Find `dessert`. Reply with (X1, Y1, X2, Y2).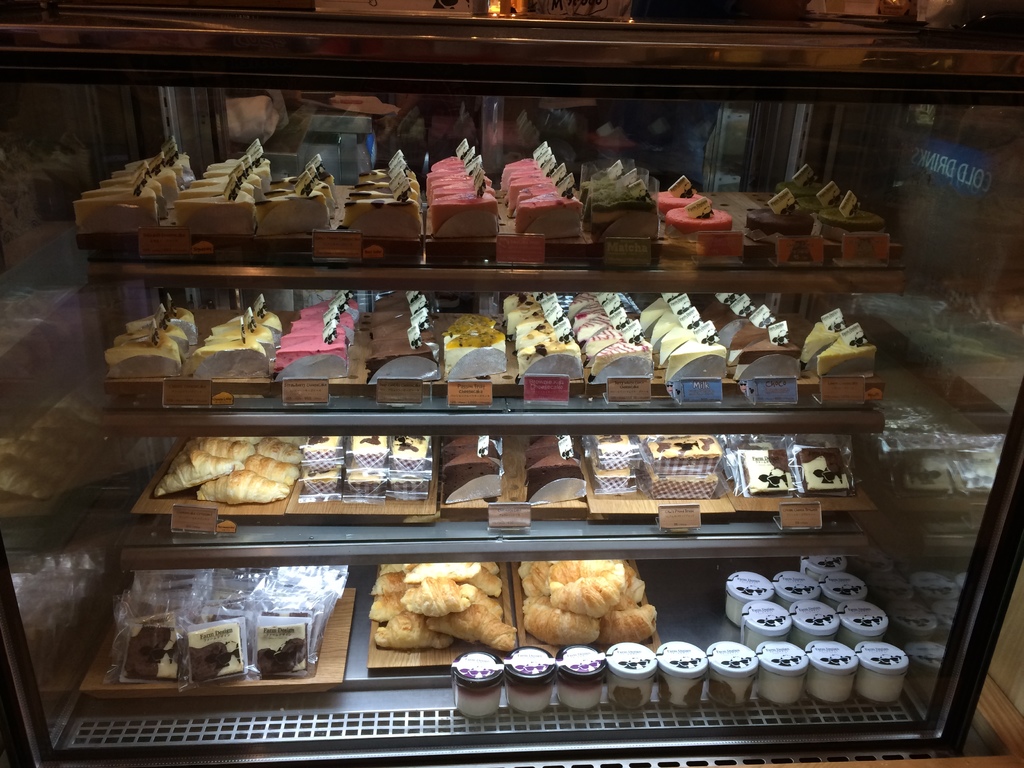
(236, 461, 295, 490).
